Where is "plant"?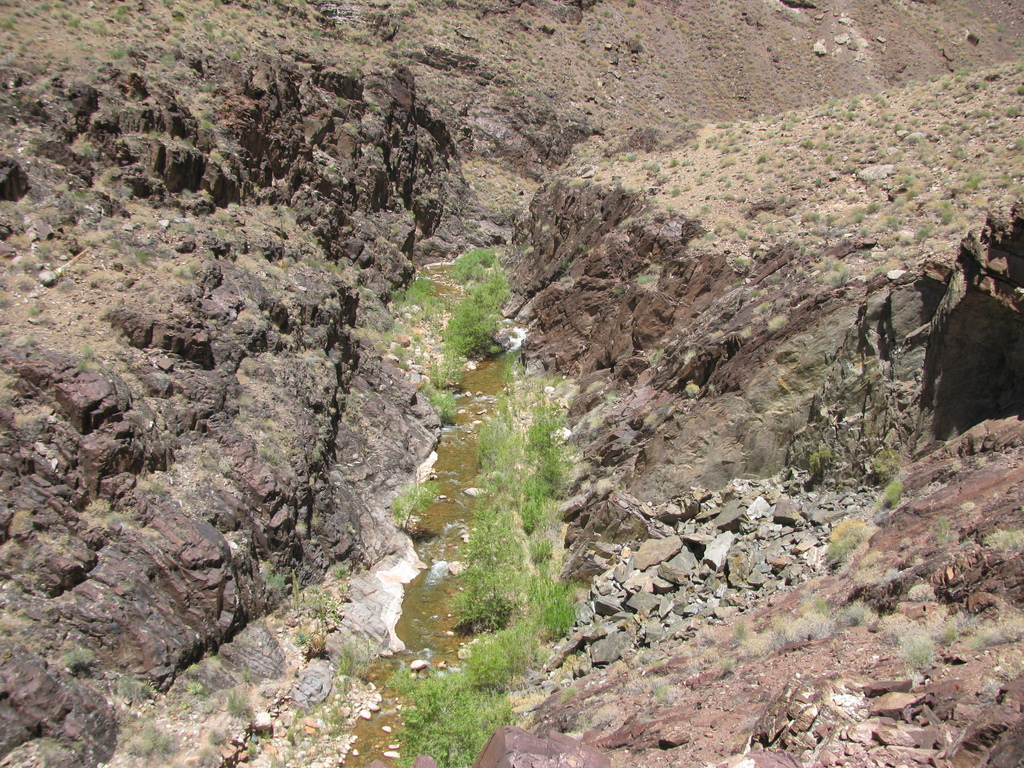
x1=25, y1=303, x2=42, y2=317.
